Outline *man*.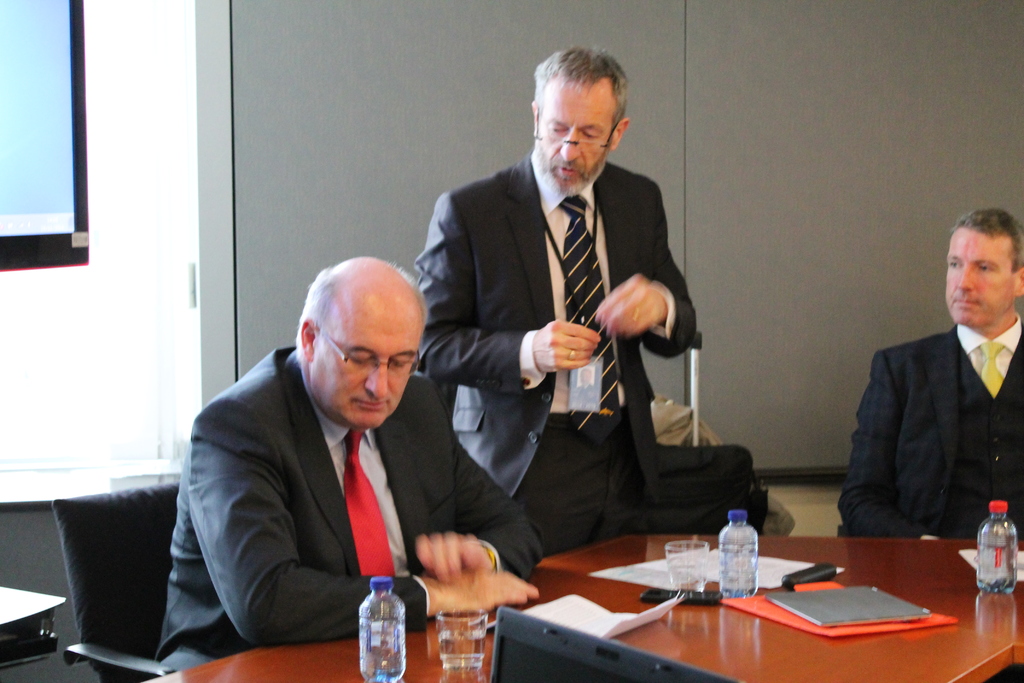
Outline: bbox=(161, 255, 500, 664).
